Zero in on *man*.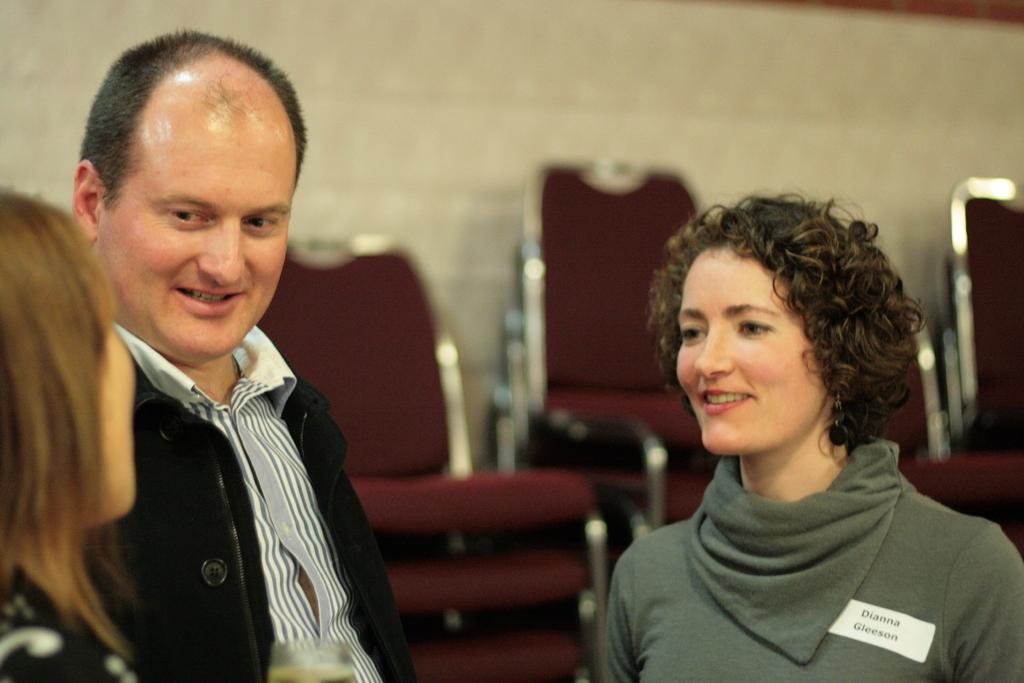
Zeroed in: (left=4, top=51, right=466, bottom=662).
